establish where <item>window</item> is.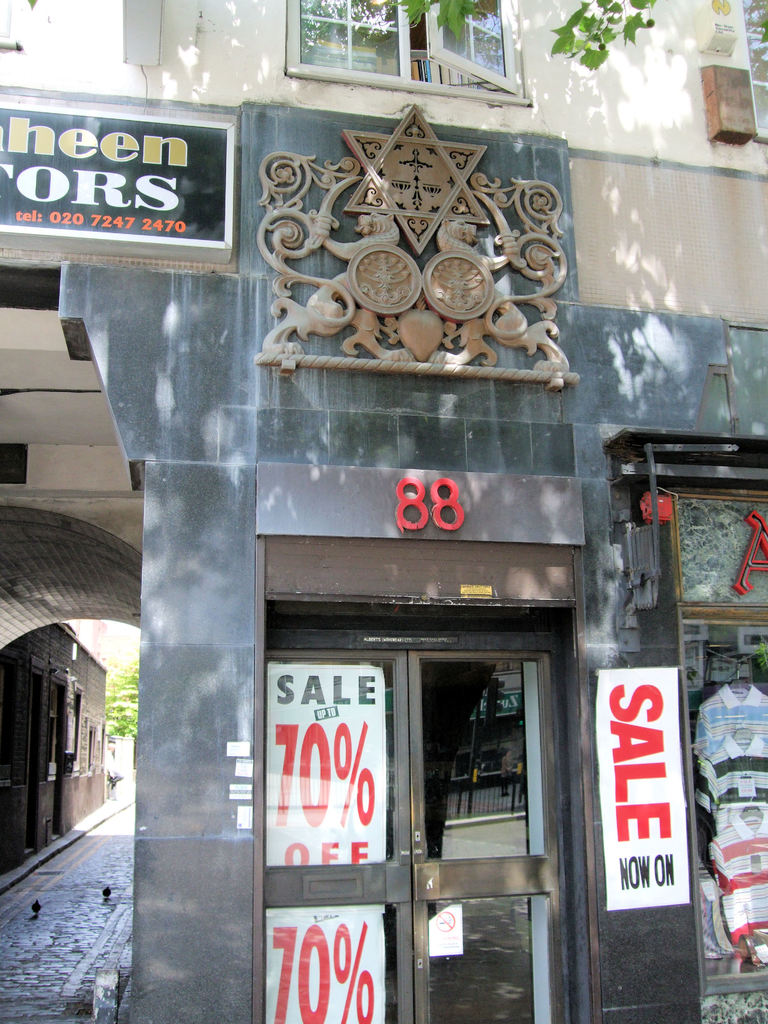
Established at region(277, 0, 535, 108).
